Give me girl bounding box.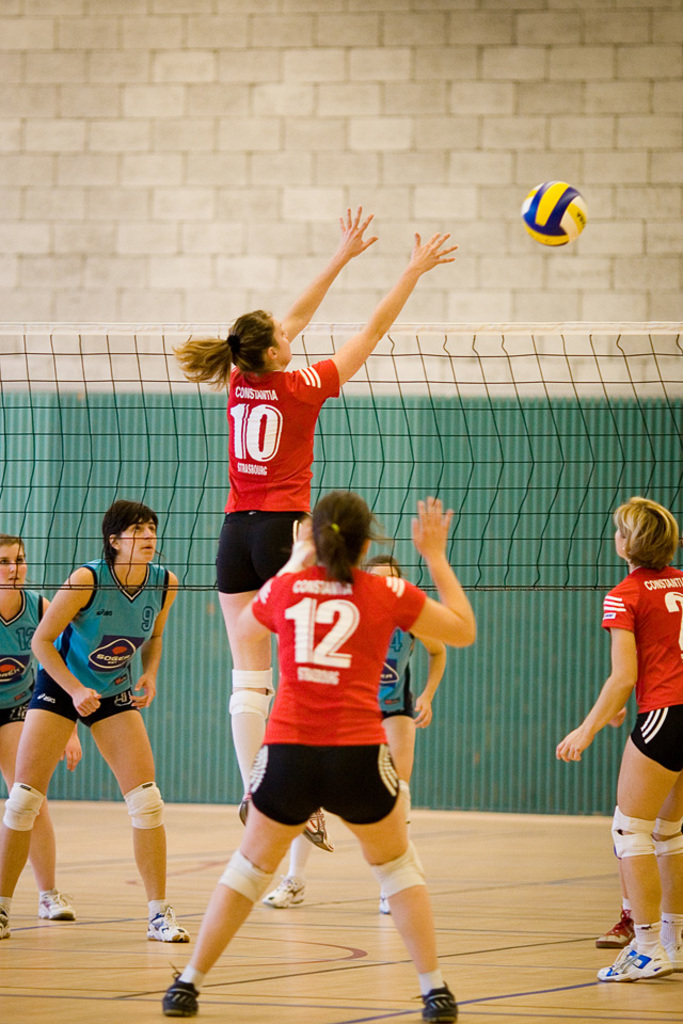
<region>552, 507, 682, 982</region>.
